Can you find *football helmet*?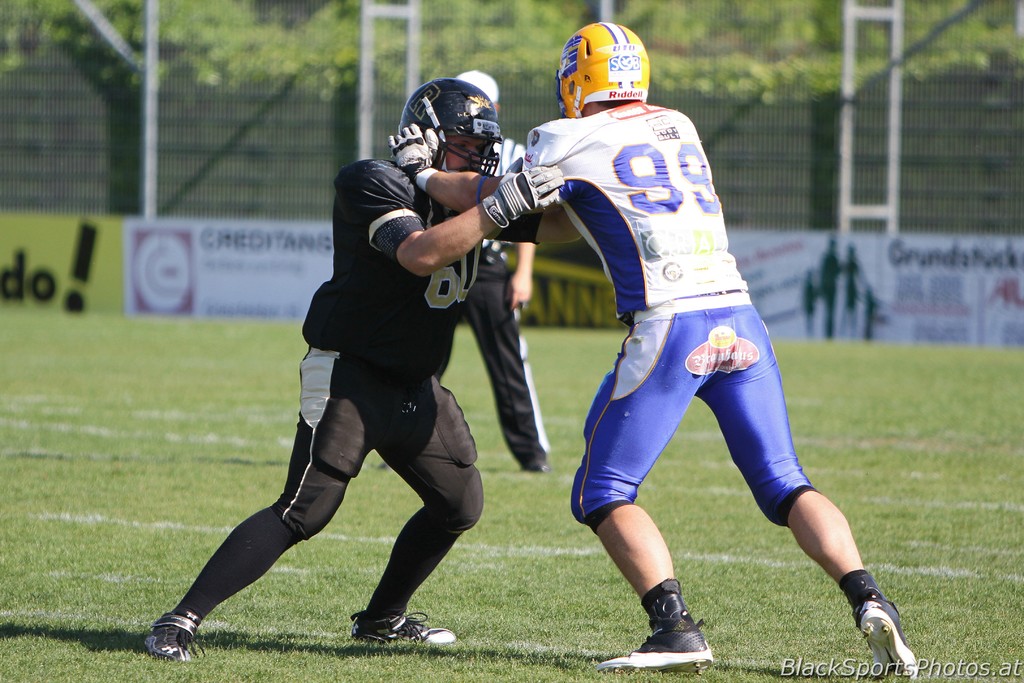
Yes, bounding box: left=395, top=74, right=504, bottom=178.
